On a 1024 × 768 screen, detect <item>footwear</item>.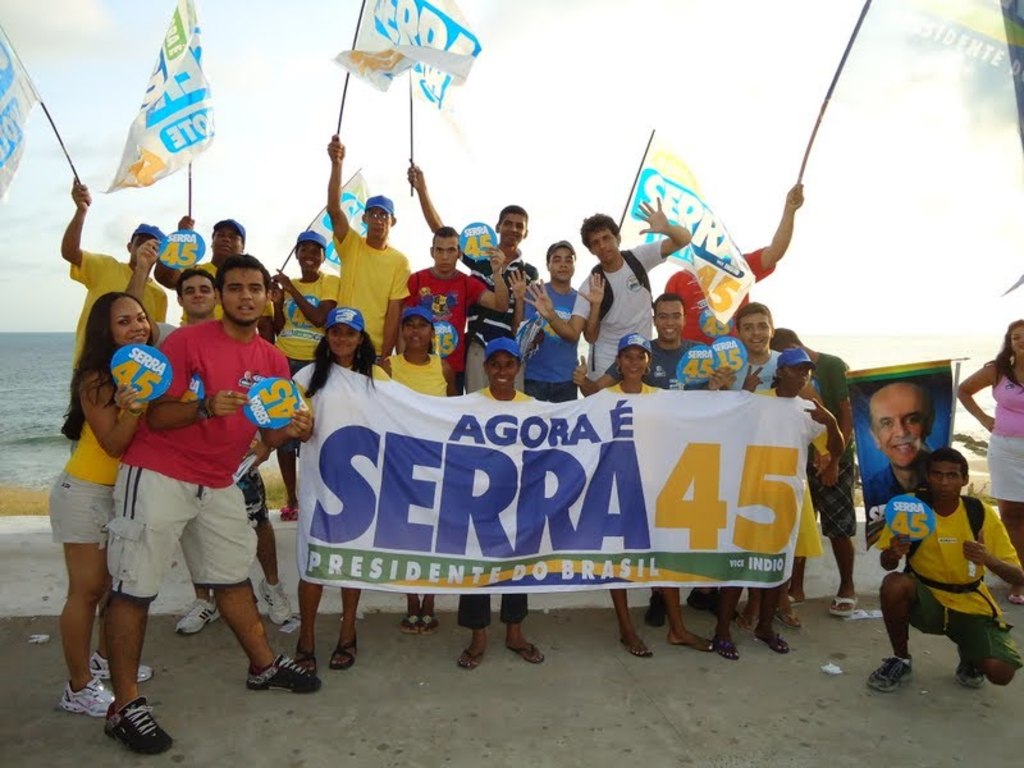
locate(84, 654, 154, 684).
